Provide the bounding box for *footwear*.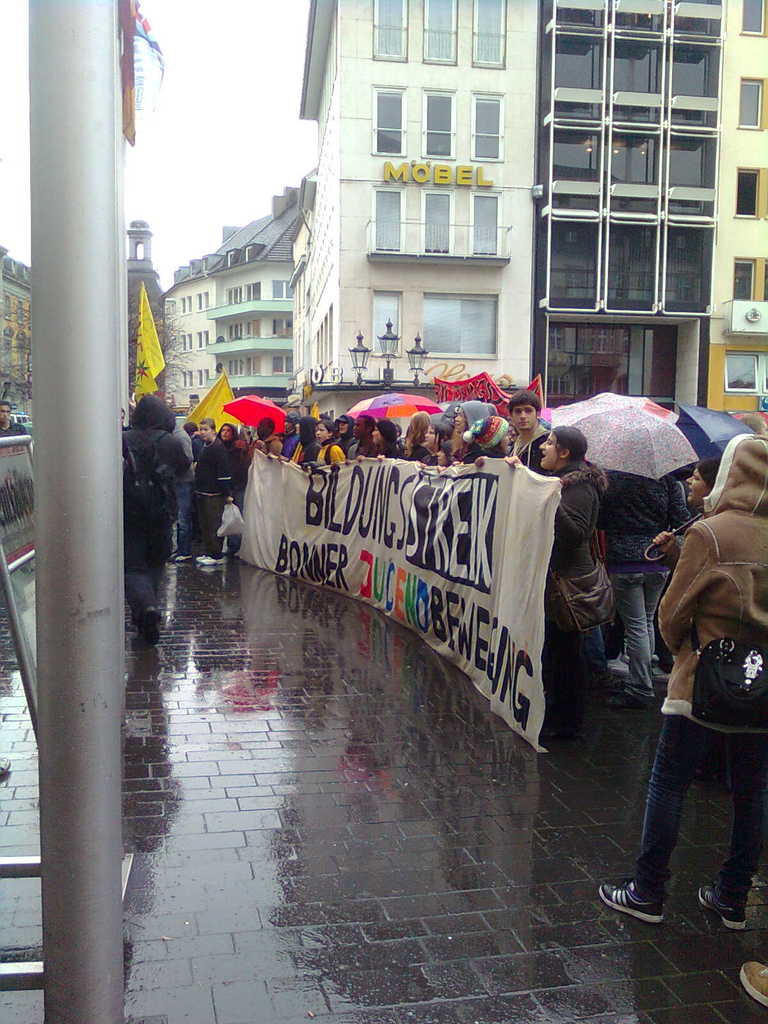
(x1=617, y1=652, x2=655, y2=669).
